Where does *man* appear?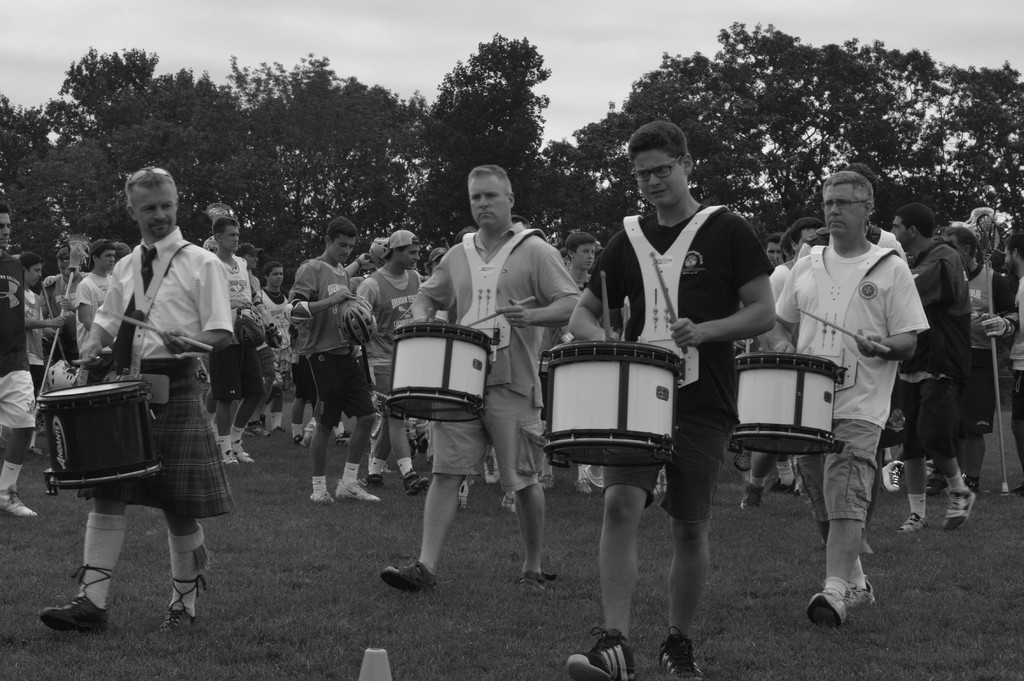
Appears at pyautogui.locateOnScreen(46, 243, 92, 335).
